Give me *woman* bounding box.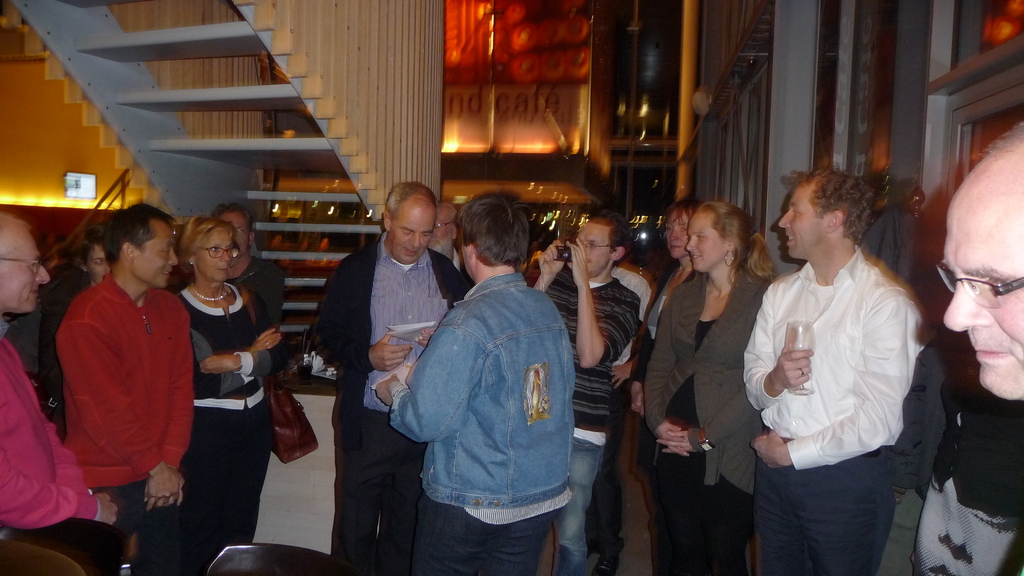
[630,197,706,417].
